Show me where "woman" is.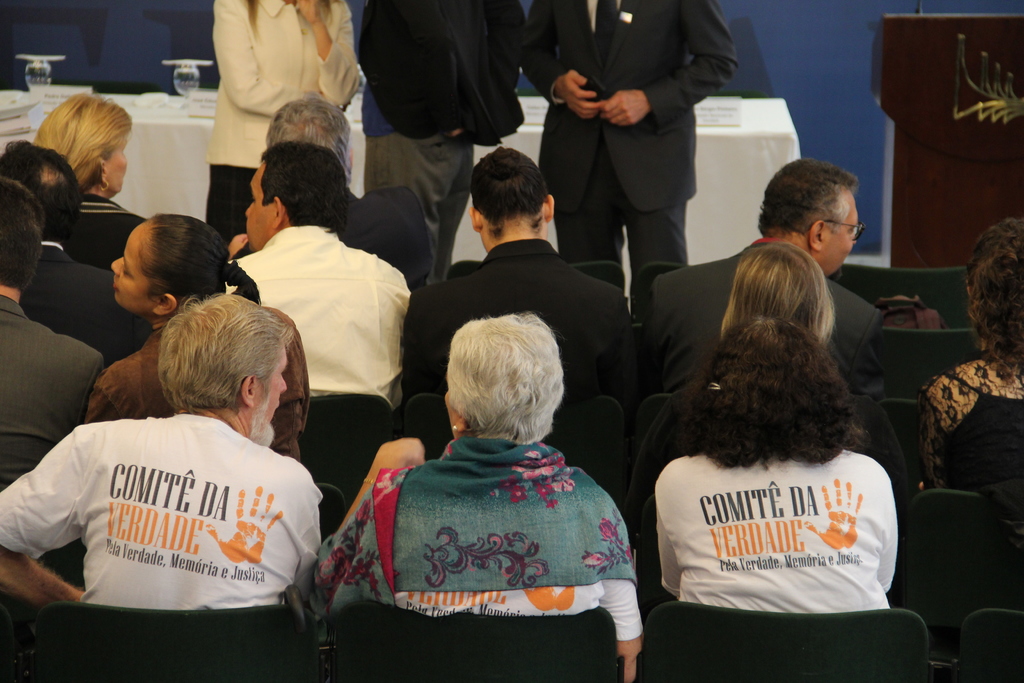
"woman" is at [left=333, top=286, right=655, bottom=646].
